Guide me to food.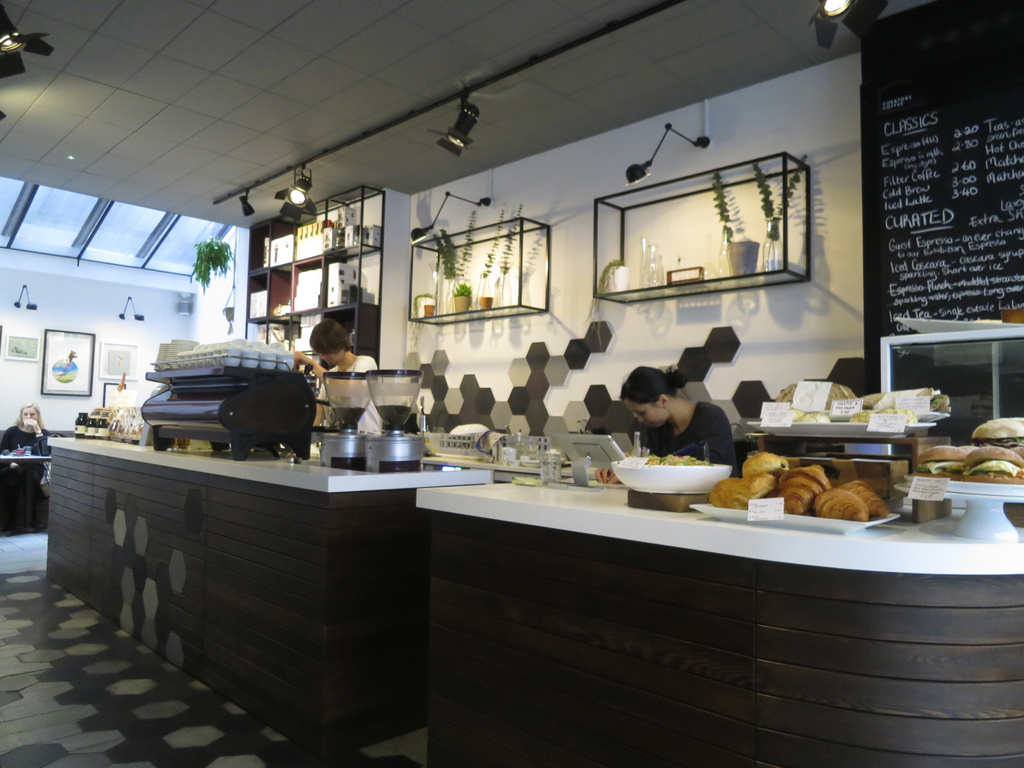
Guidance: l=852, t=408, r=876, b=422.
